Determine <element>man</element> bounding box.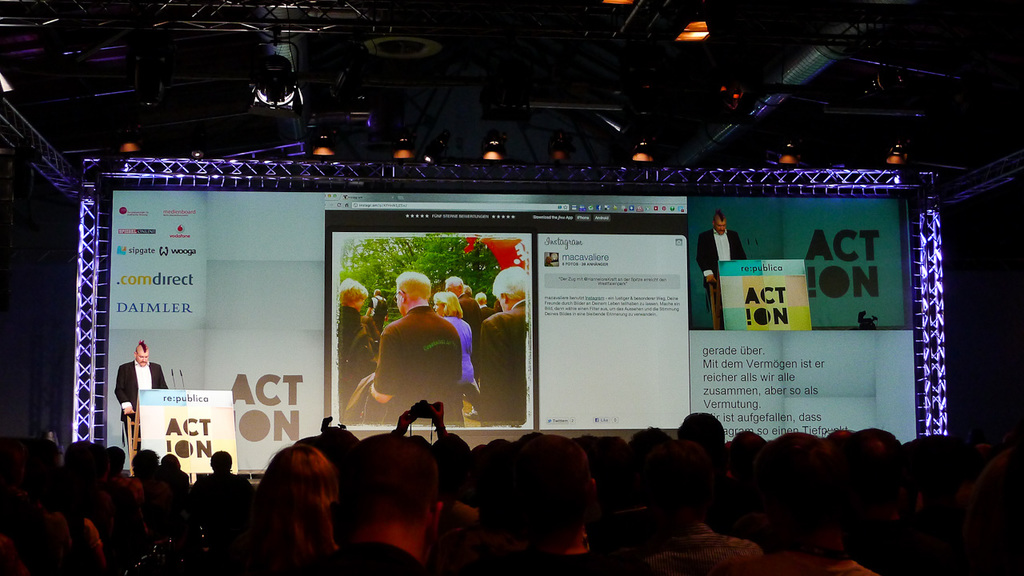
Determined: select_region(475, 262, 530, 423).
